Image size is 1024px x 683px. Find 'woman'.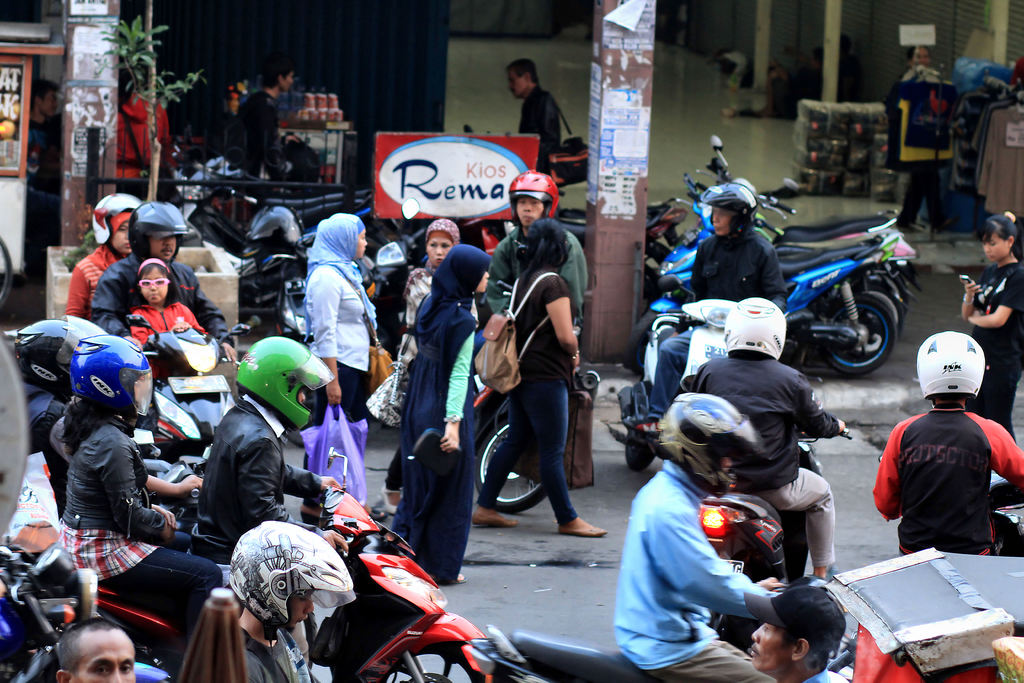
[958, 211, 1023, 434].
